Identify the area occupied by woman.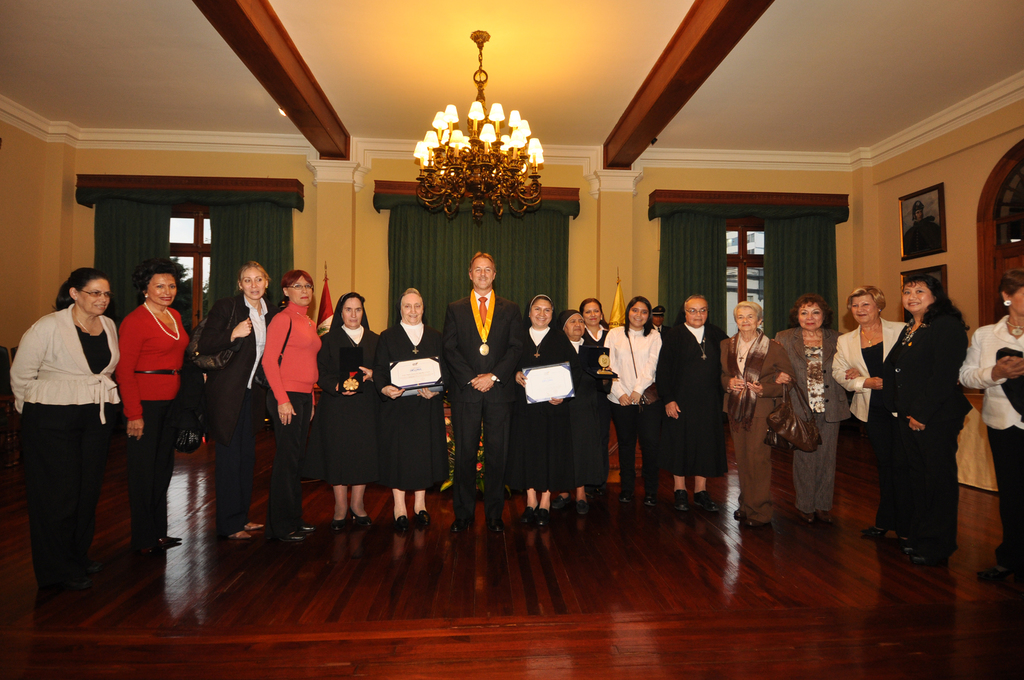
Area: pyautogui.locateOnScreen(585, 284, 610, 514).
